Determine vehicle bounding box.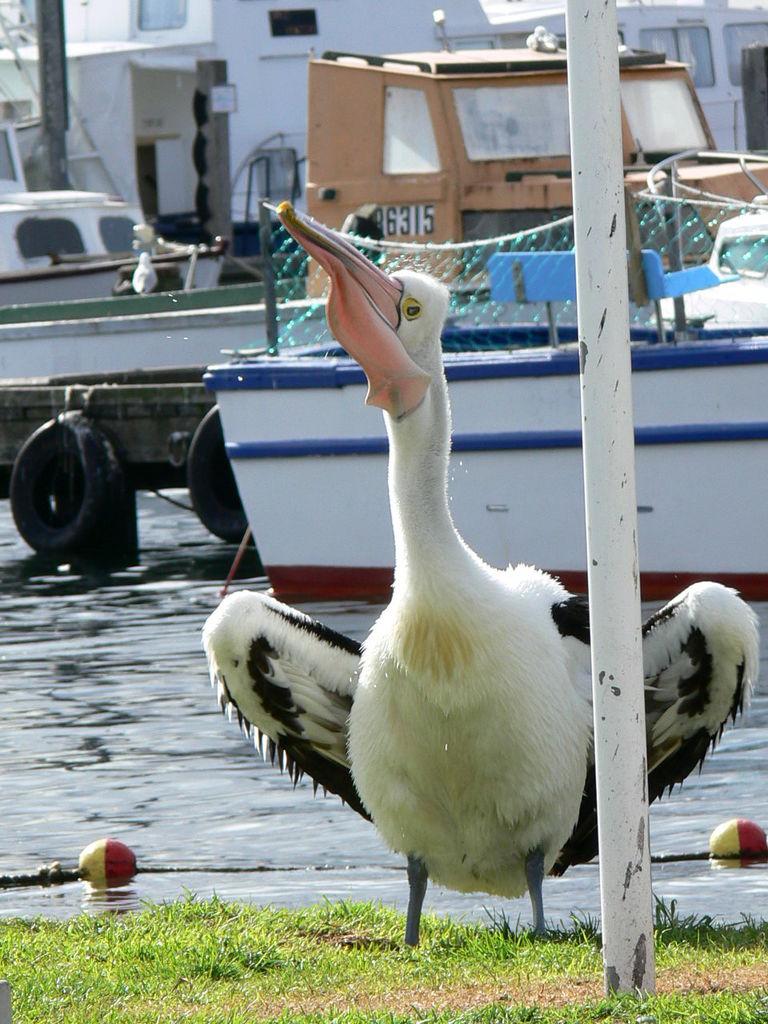
Determined: BBox(664, 214, 767, 333).
